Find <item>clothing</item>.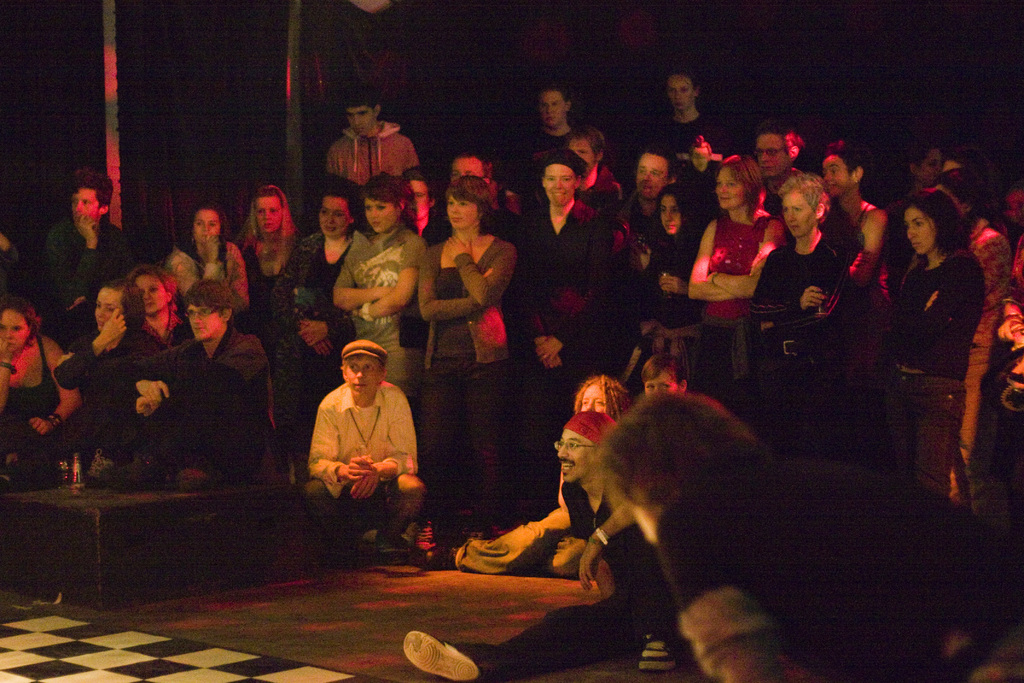
Rect(301, 358, 422, 536).
